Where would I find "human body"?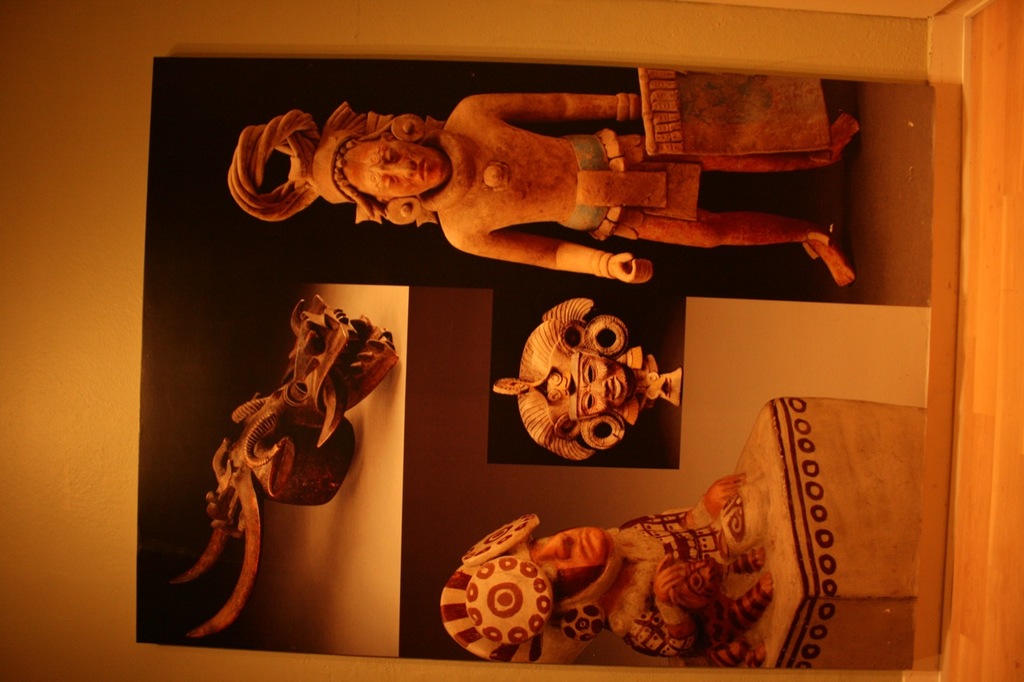
At bbox=(286, 95, 878, 291).
